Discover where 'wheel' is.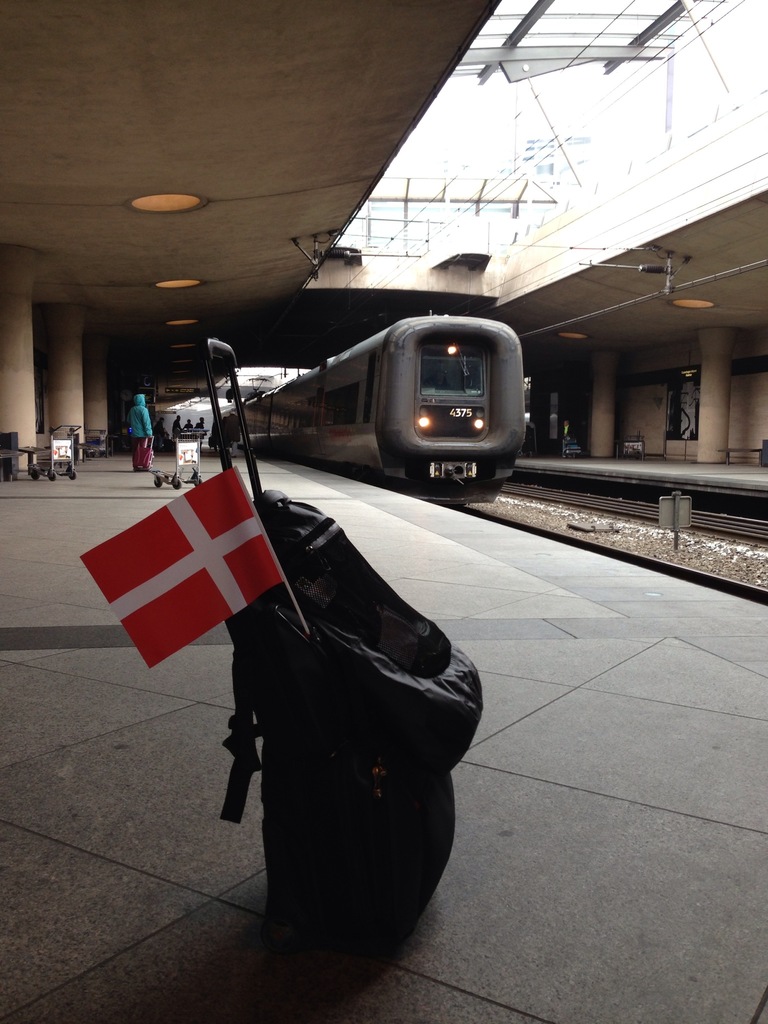
Discovered at select_region(49, 471, 61, 483).
